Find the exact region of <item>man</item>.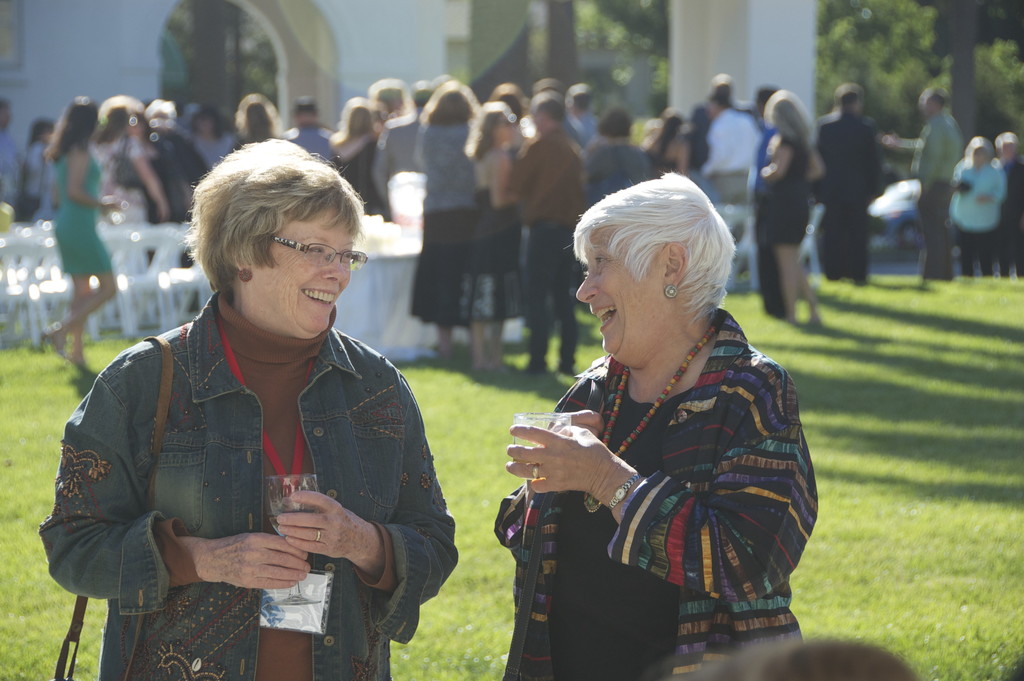
Exact region: region(60, 127, 460, 664).
